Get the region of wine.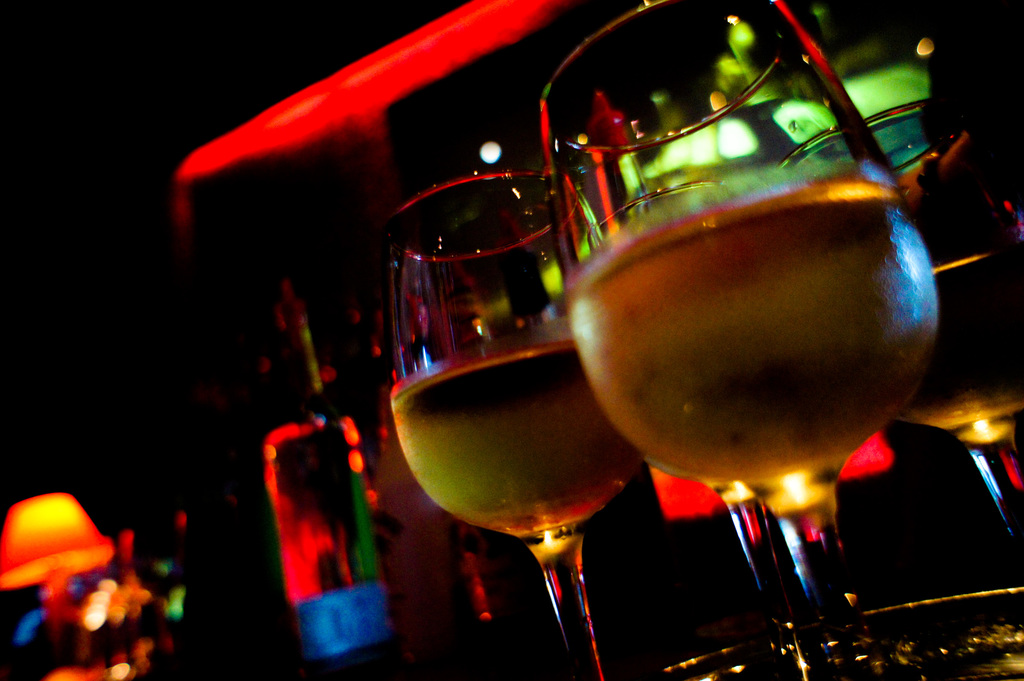
[left=560, top=171, right=938, bottom=482].
